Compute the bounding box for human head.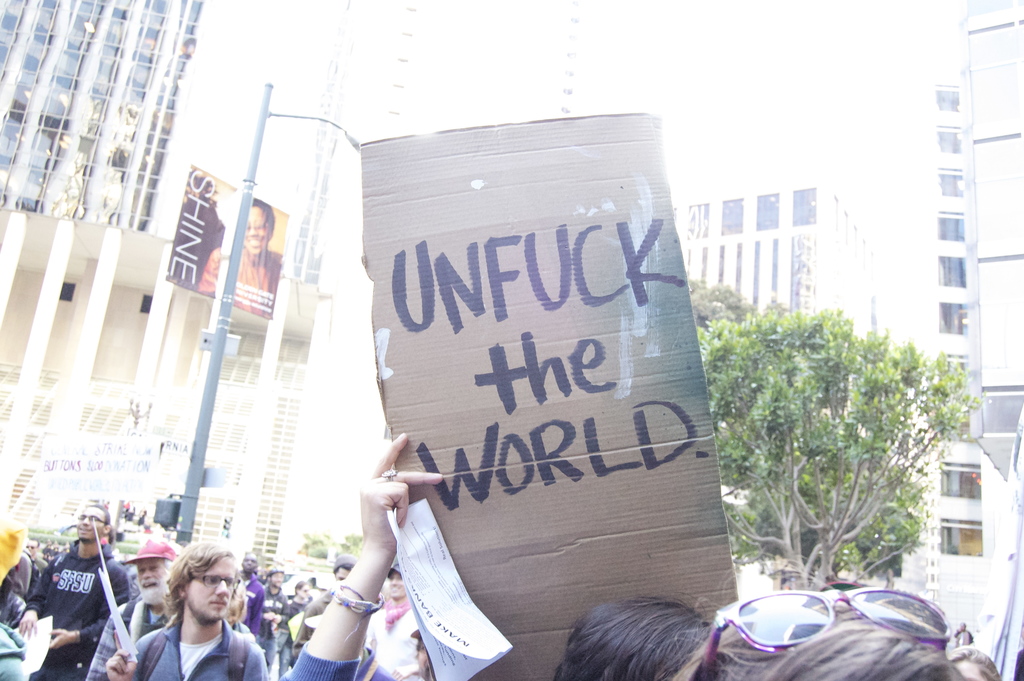
rect(297, 575, 310, 600).
